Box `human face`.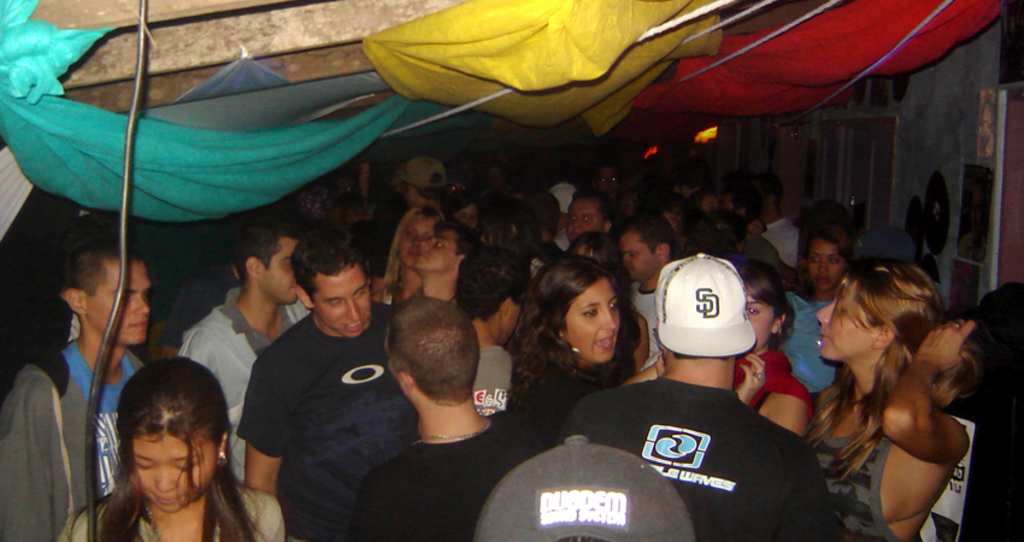
{"left": 413, "top": 232, "right": 464, "bottom": 272}.
